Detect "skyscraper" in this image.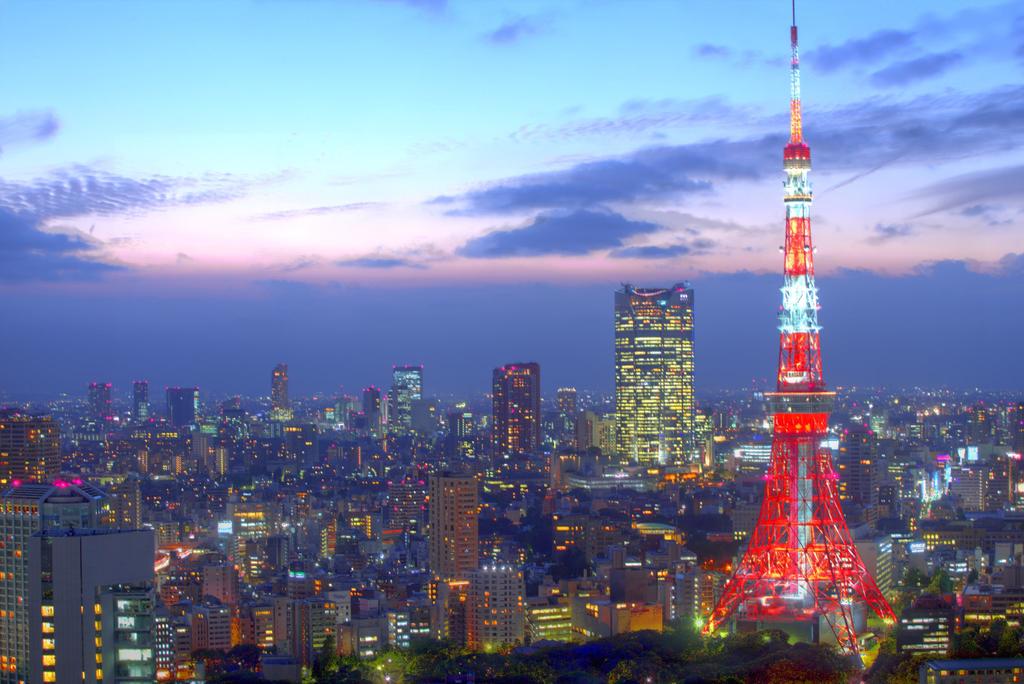
Detection: {"left": 220, "top": 498, "right": 282, "bottom": 559}.
